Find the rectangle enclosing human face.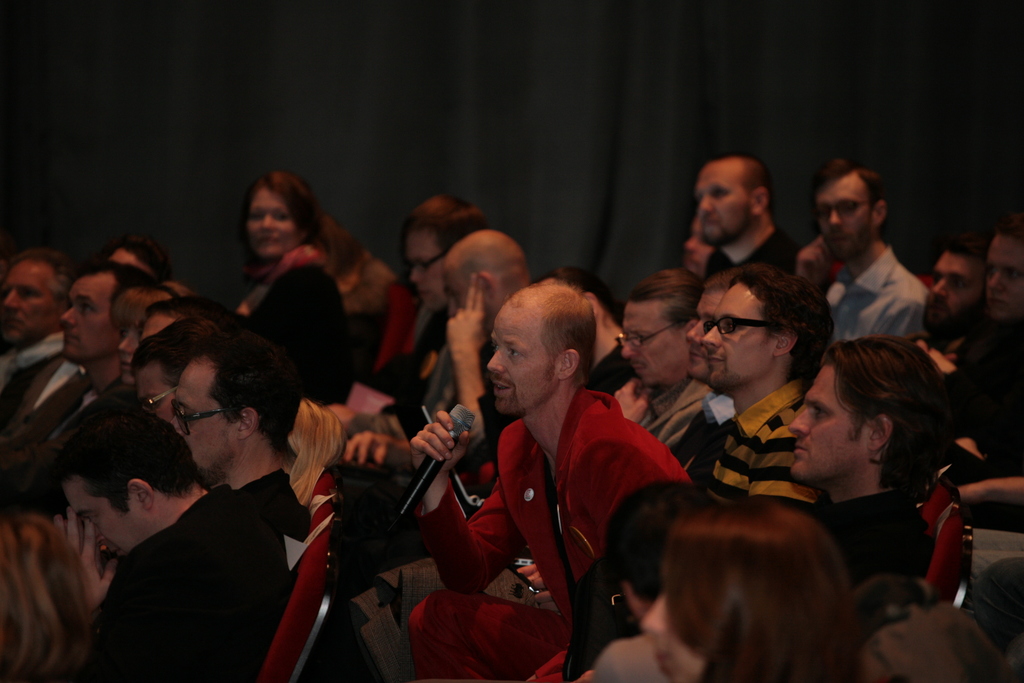
[left=63, top=478, right=152, bottom=557].
